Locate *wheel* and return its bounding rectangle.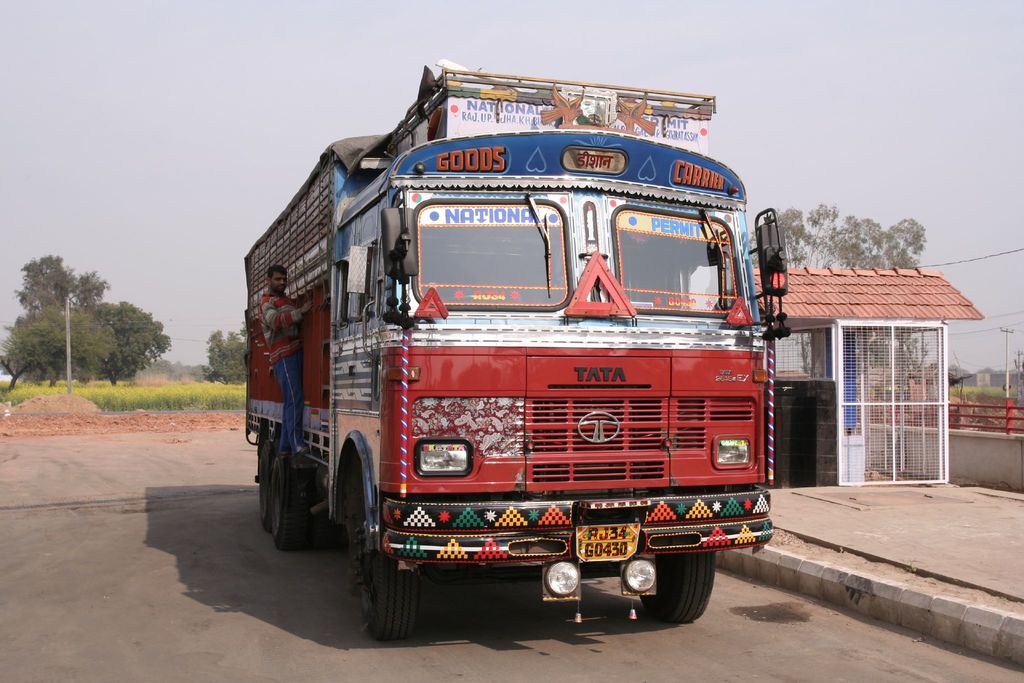
{"x1": 257, "y1": 432, "x2": 277, "y2": 528}.
